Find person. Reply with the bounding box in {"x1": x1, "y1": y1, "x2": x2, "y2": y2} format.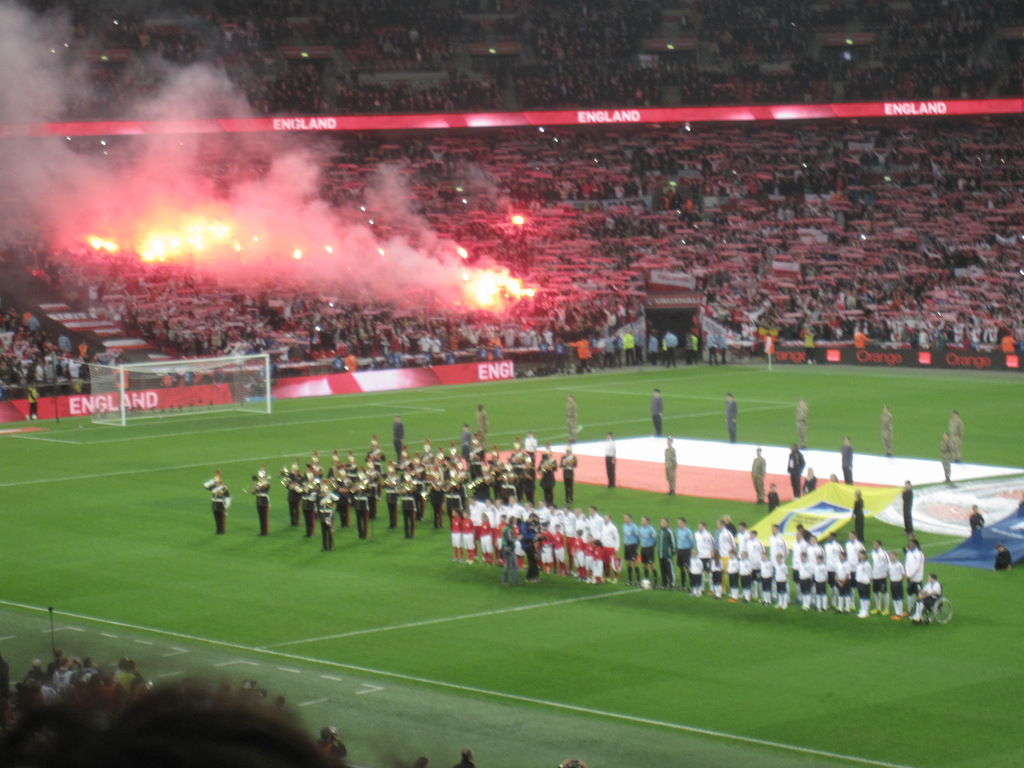
{"x1": 36, "y1": 682, "x2": 57, "y2": 703}.
